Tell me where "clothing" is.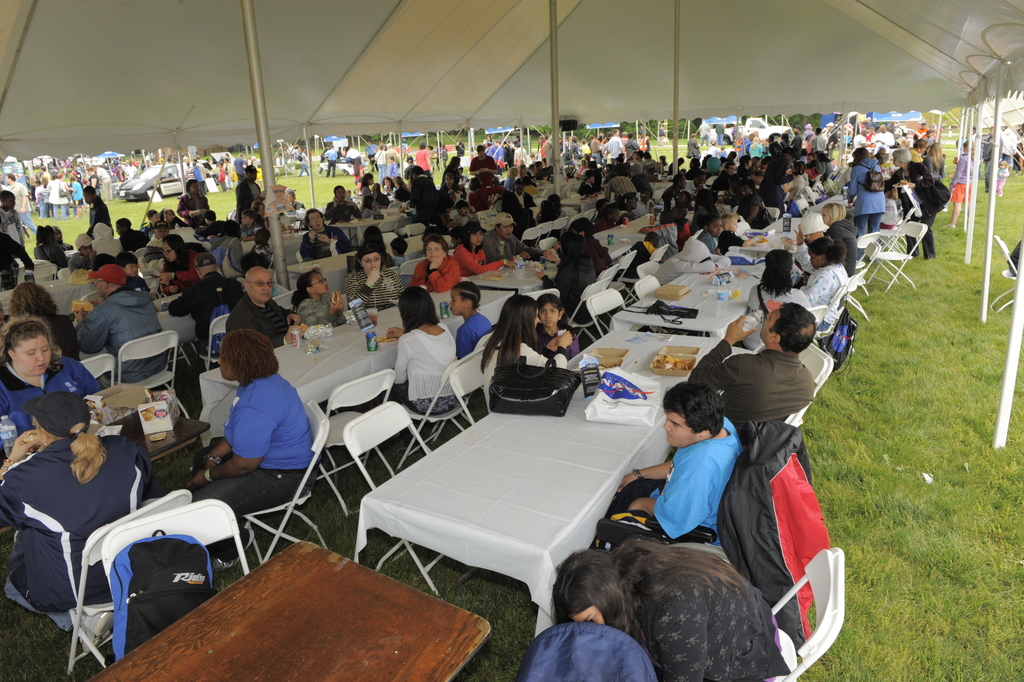
"clothing" is at locate(833, 143, 884, 210).
